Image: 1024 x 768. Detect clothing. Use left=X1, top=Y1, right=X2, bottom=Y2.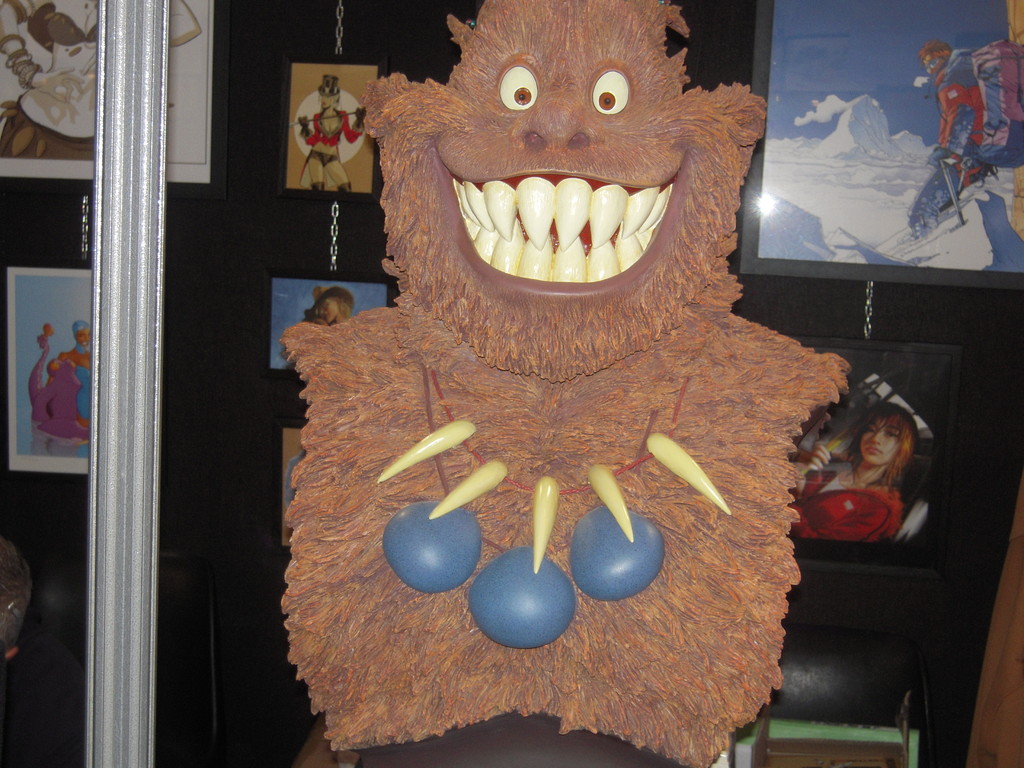
left=305, top=110, right=360, bottom=139.
